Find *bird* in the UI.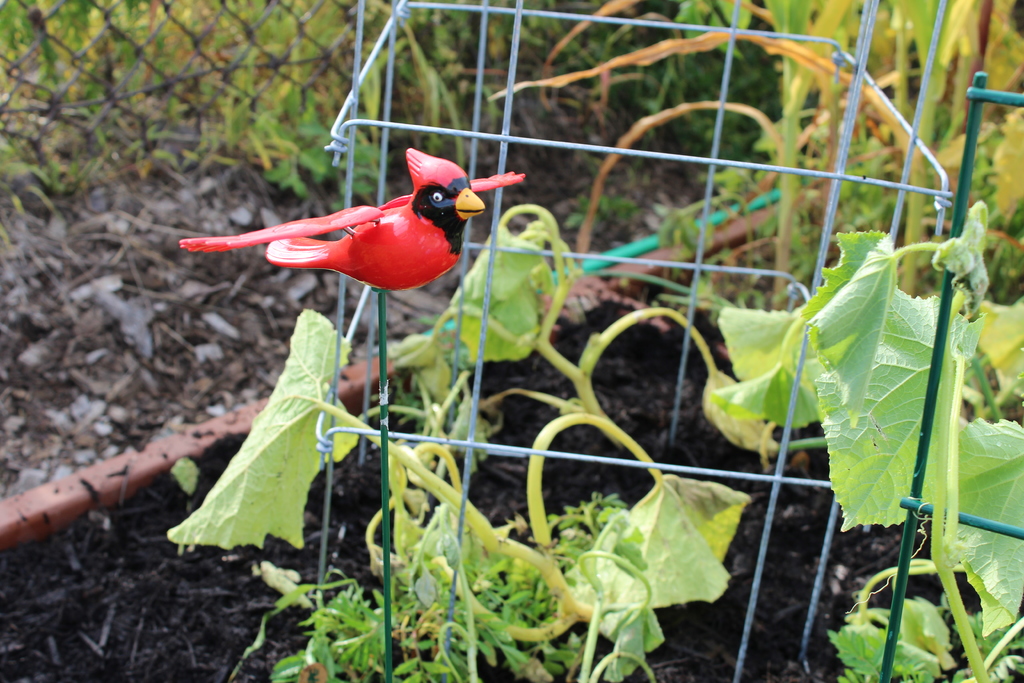
UI element at {"x1": 172, "y1": 146, "x2": 534, "y2": 304}.
